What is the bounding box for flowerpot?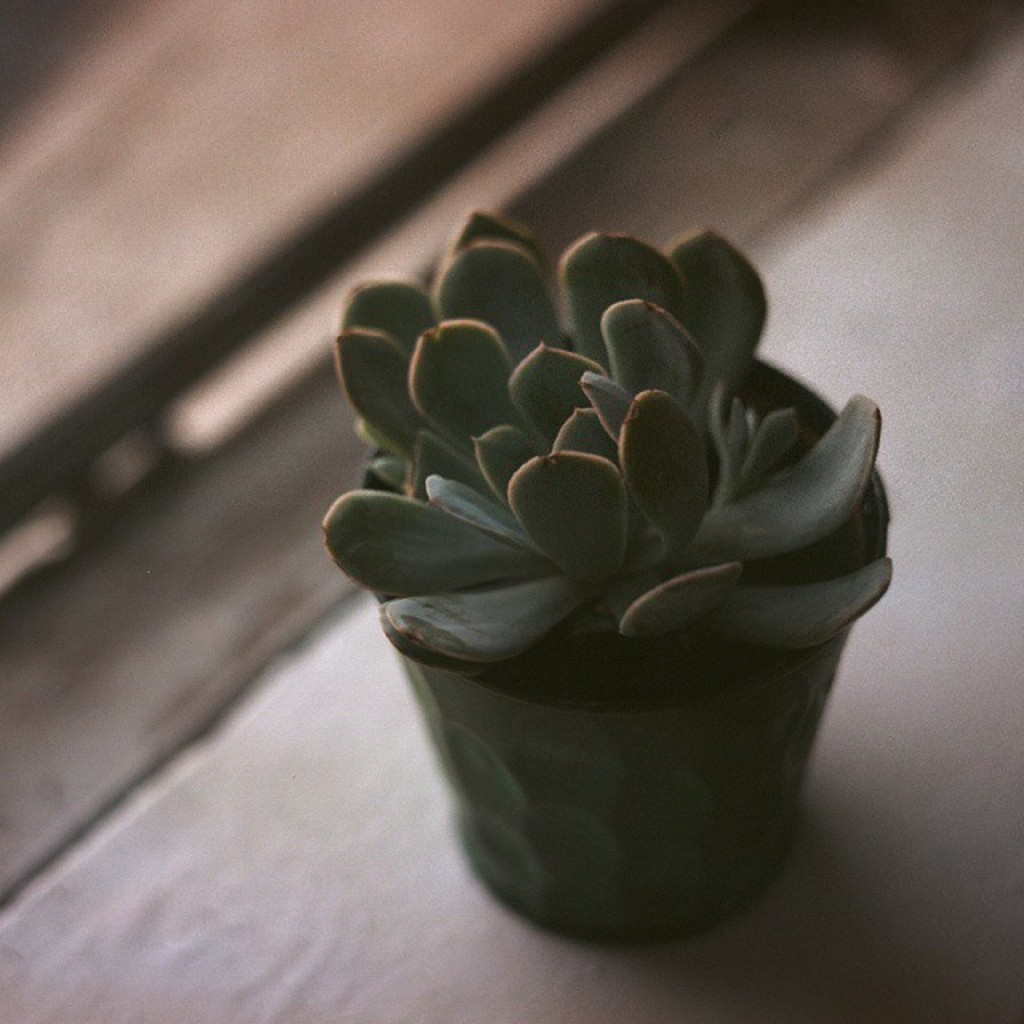
(left=338, top=293, right=902, bottom=912).
